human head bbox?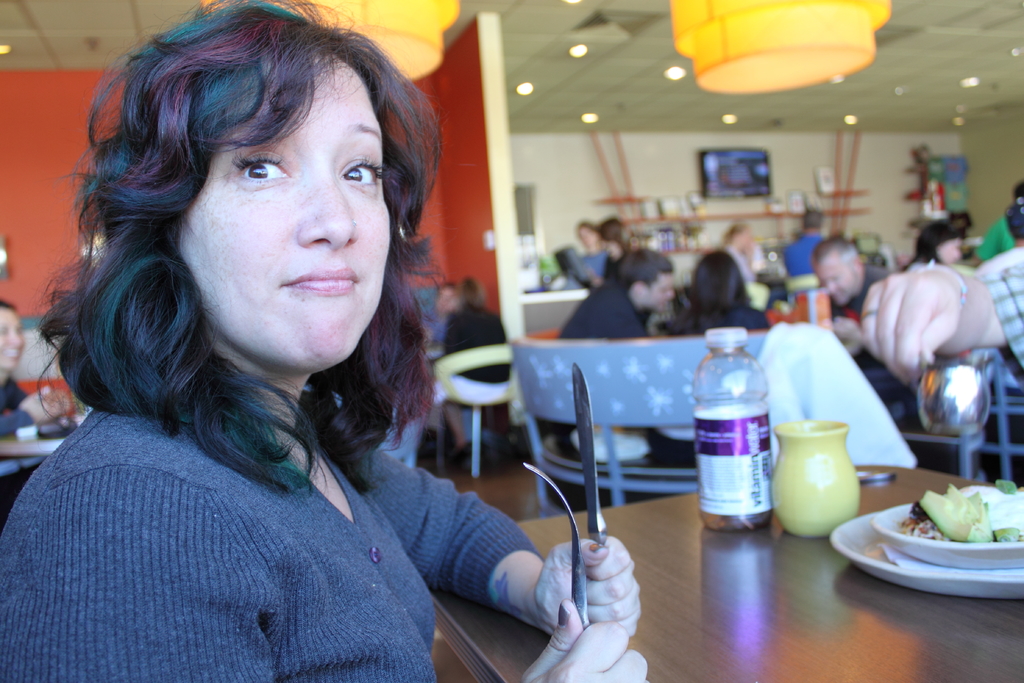
(1004,204,1023,243)
